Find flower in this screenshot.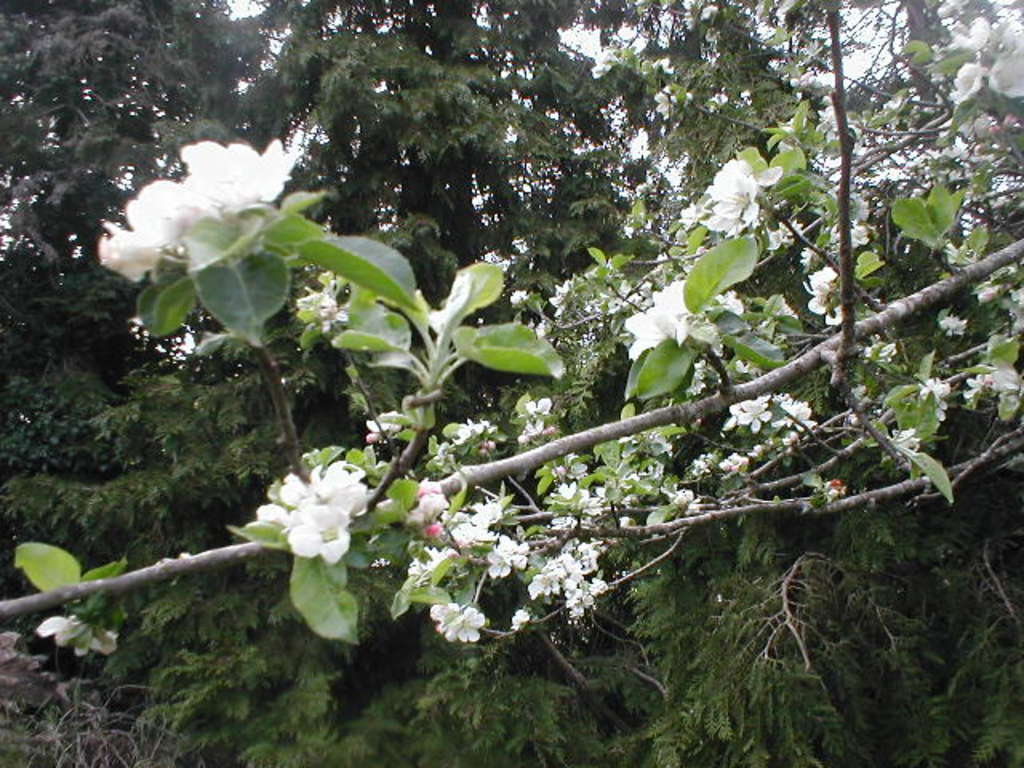
The bounding box for flower is bbox(699, 152, 762, 232).
